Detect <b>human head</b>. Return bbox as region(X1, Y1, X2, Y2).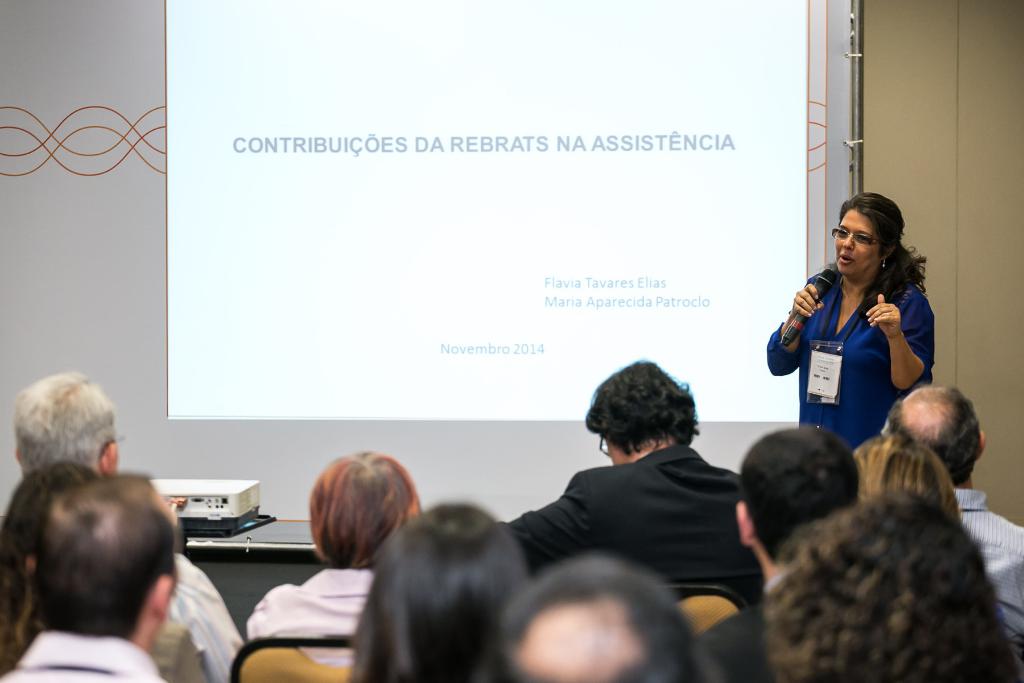
region(579, 361, 687, 466).
